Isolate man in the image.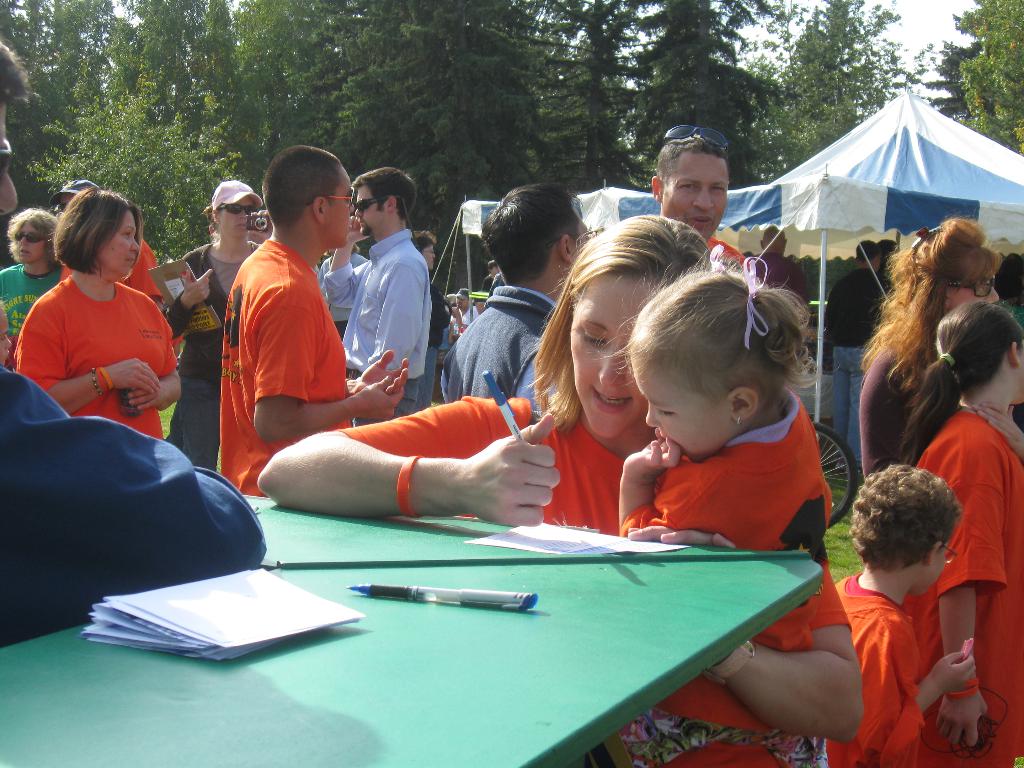
Isolated region: <box>0,36,268,646</box>.
